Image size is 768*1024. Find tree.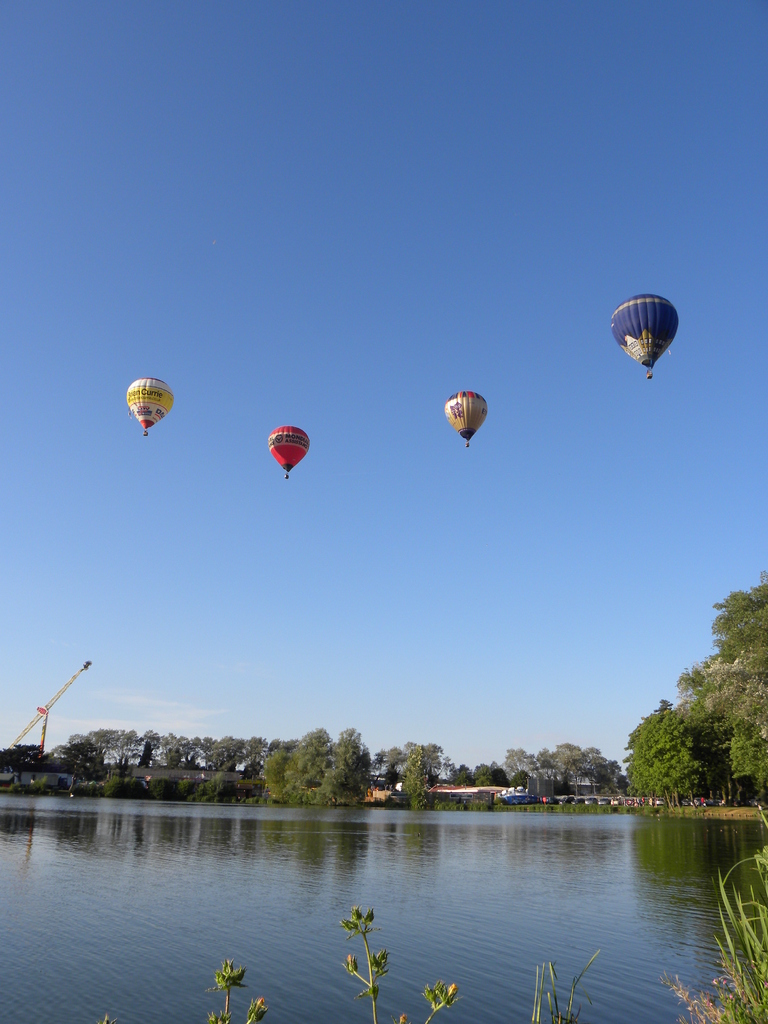
(367,741,494,803).
